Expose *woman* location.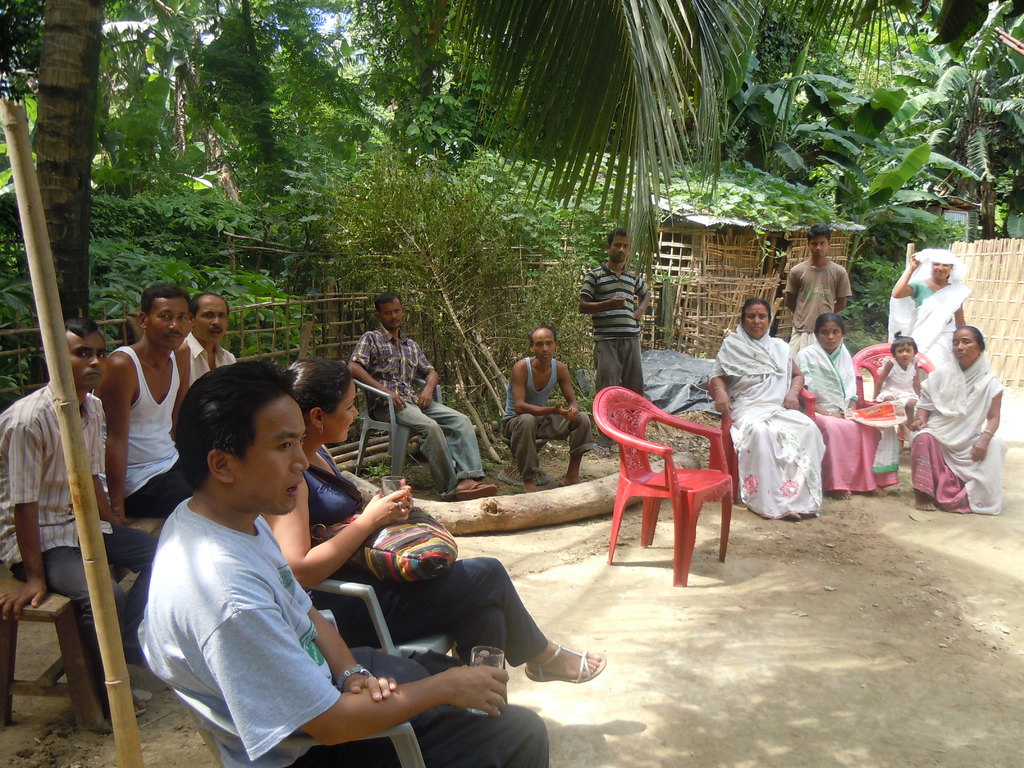
Exposed at rect(792, 312, 899, 499).
